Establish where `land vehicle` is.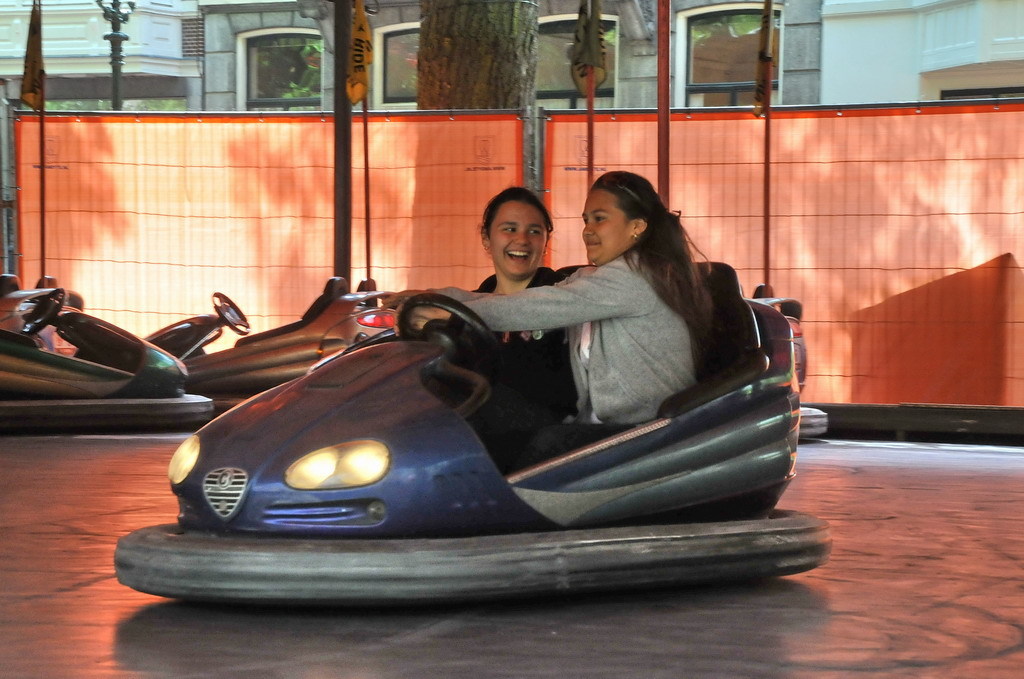
Established at Rect(171, 219, 821, 561).
